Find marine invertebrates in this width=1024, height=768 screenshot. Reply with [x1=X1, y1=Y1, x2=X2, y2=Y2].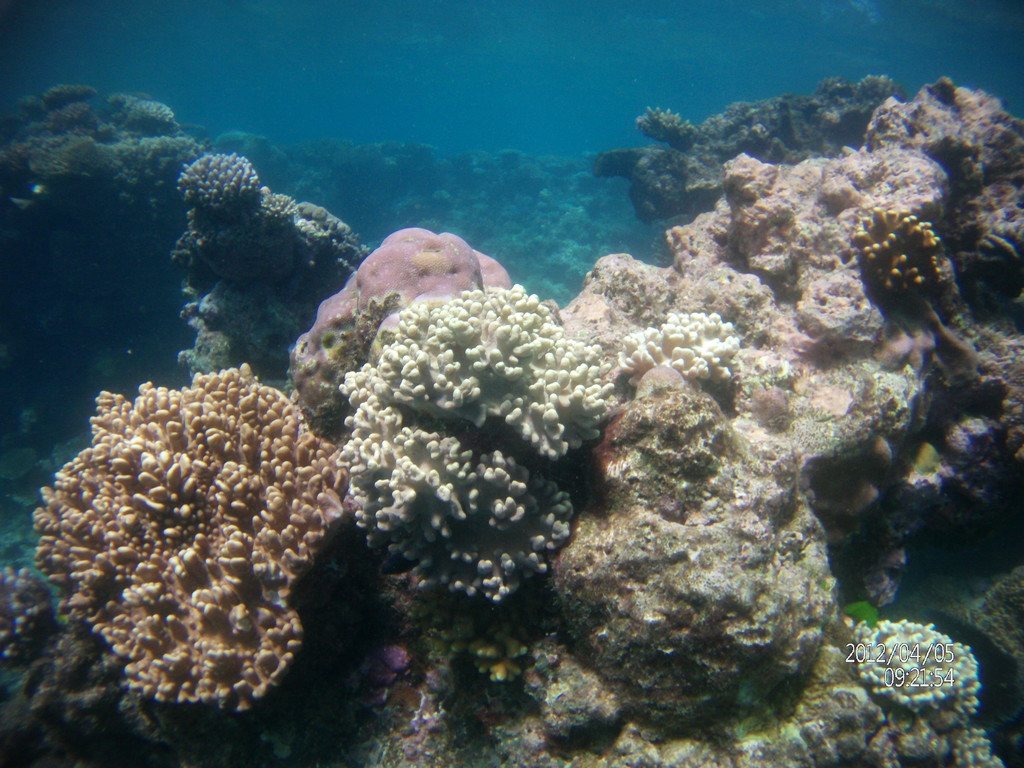
[x1=331, y1=279, x2=605, y2=618].
